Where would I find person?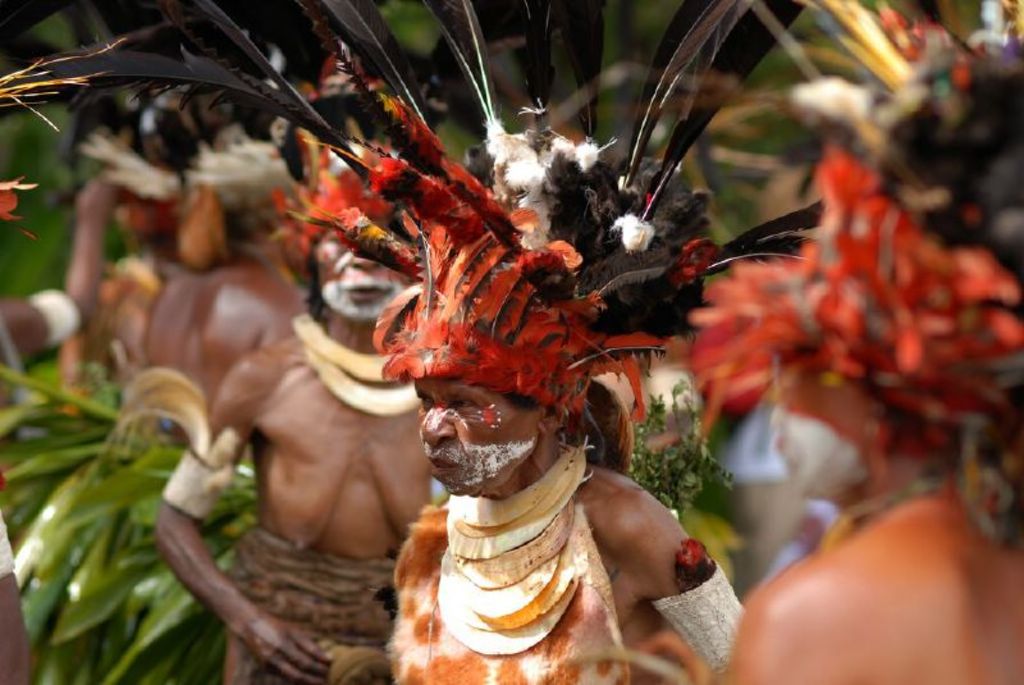
At box(106, 142, 319, 496).
